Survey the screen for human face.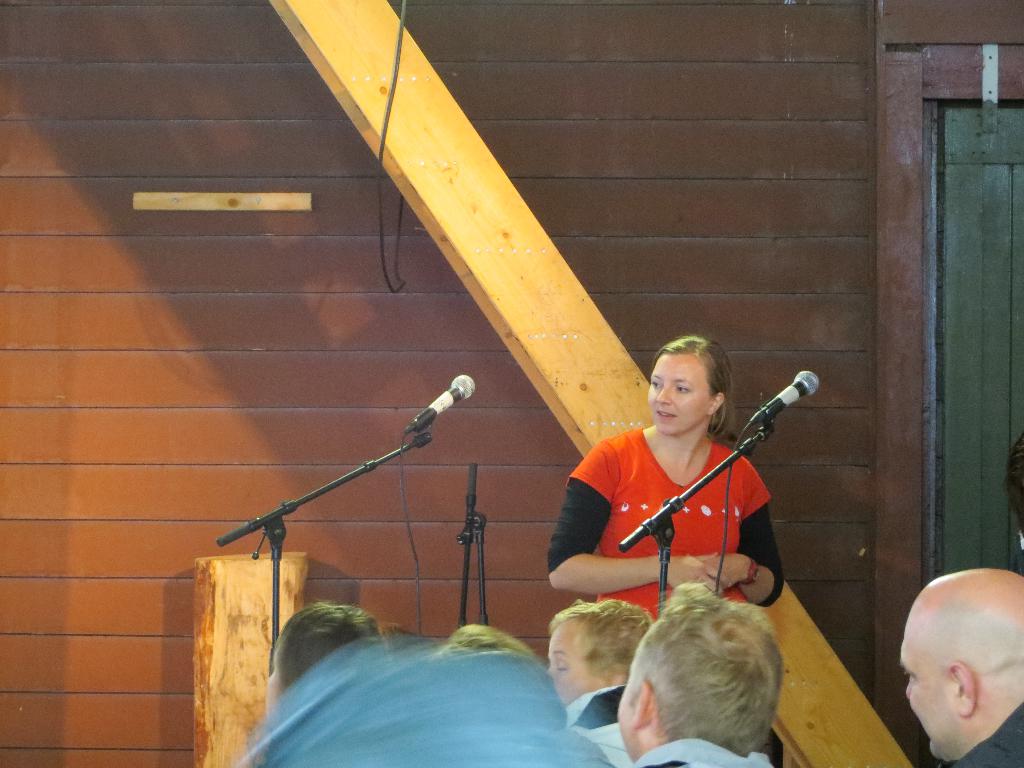
Survey found: bbox(268, 653, 279, 710).
